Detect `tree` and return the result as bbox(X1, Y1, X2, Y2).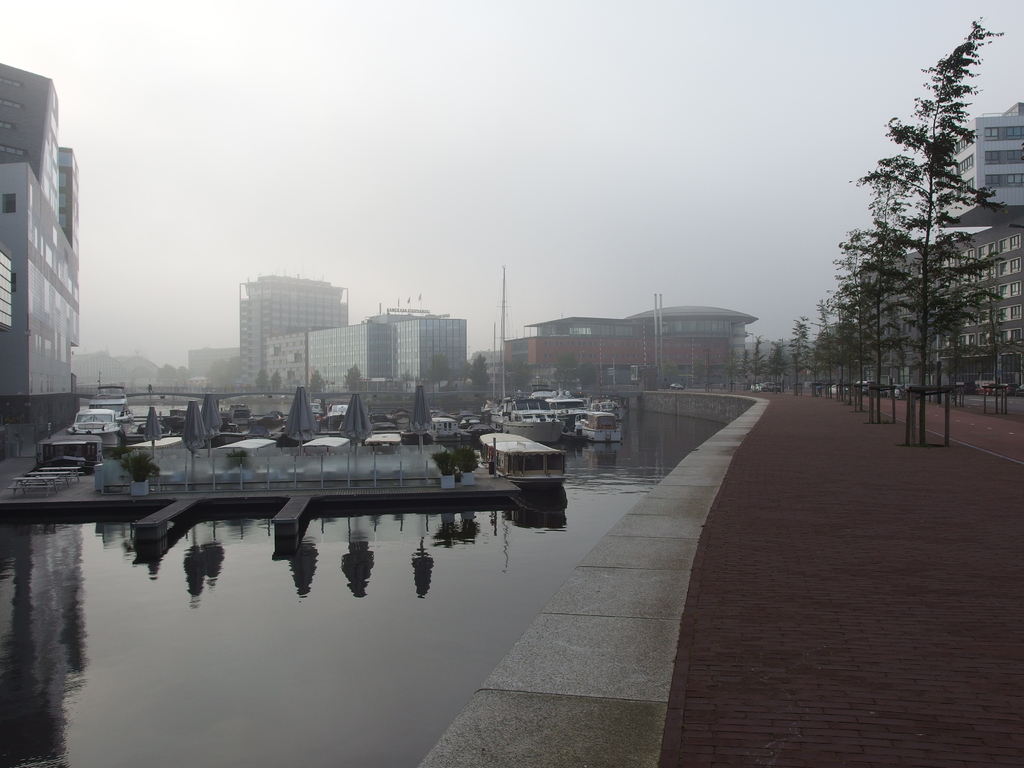
bbox(517, 362, 533, 390).
